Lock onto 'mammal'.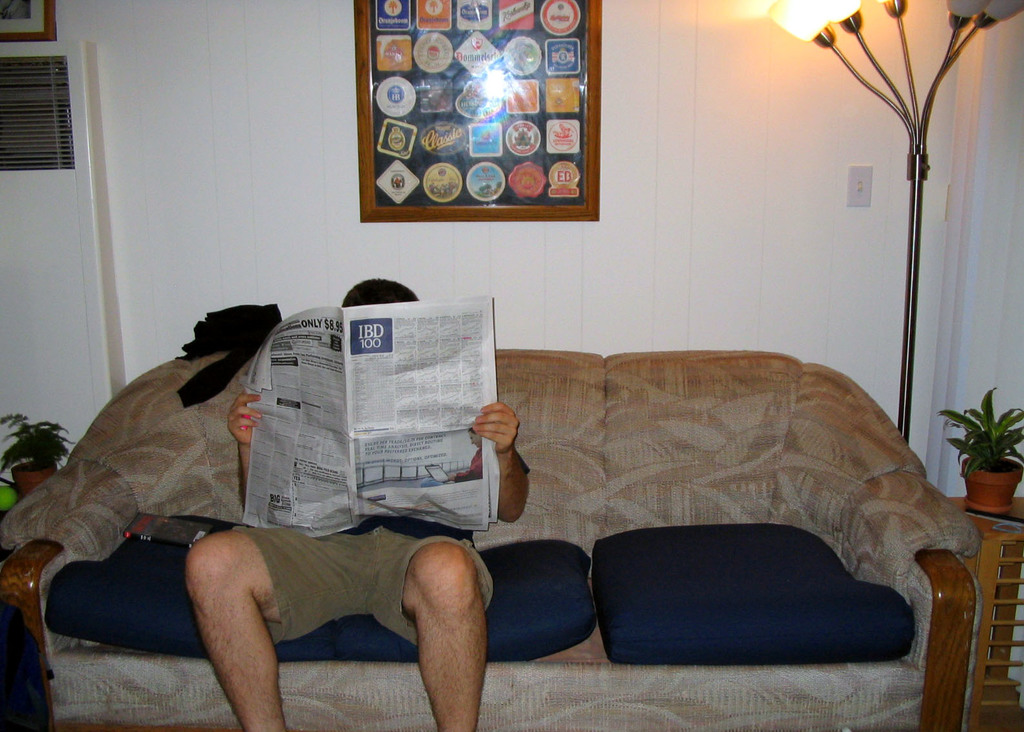
Locked: rect(180, 269, 529, 731).
